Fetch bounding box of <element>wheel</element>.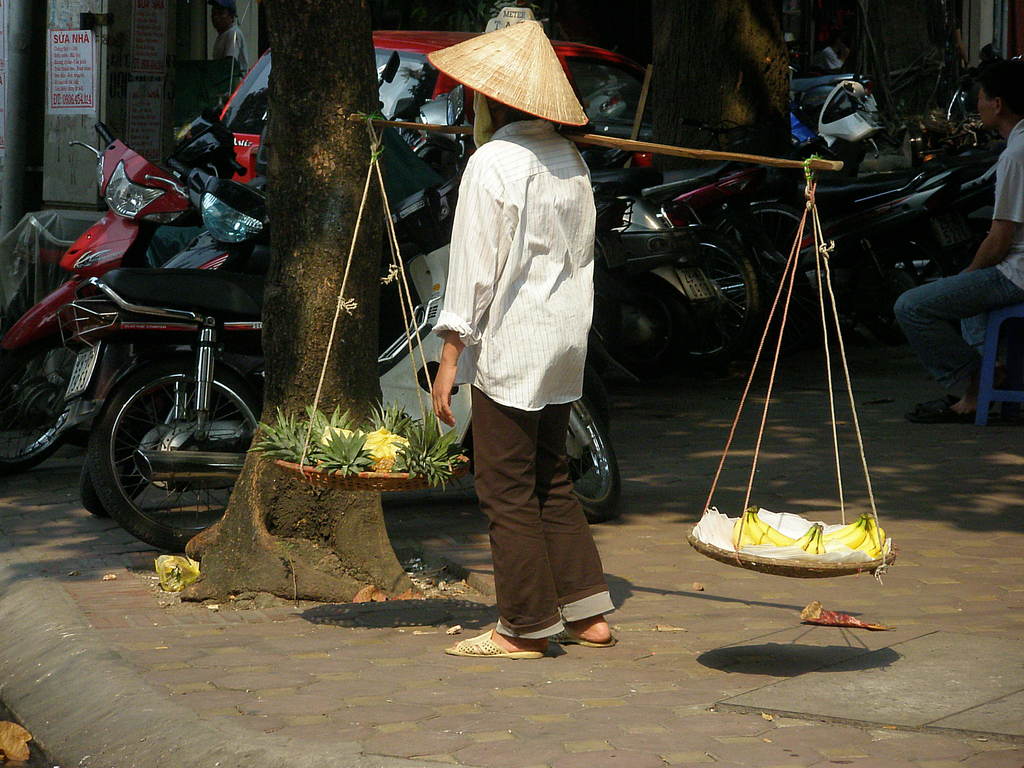
Bbox: 600, 274, 691, 383.
